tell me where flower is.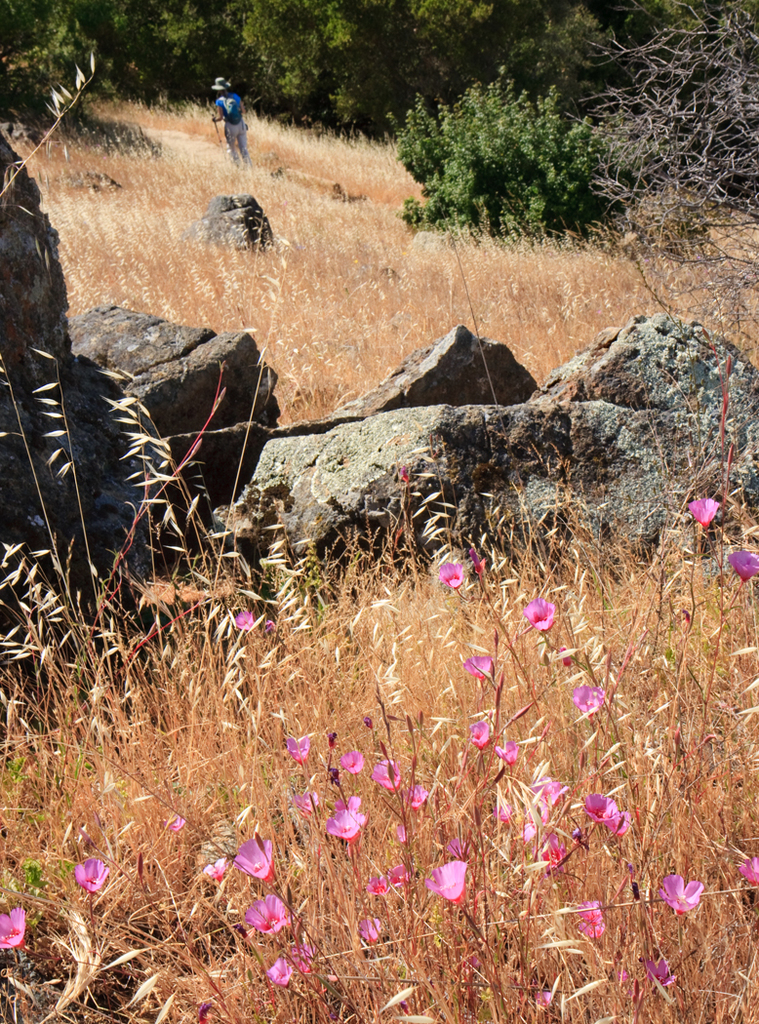
flower is at pyautogui.locateOnScreen(564, 679, 599, 712).
